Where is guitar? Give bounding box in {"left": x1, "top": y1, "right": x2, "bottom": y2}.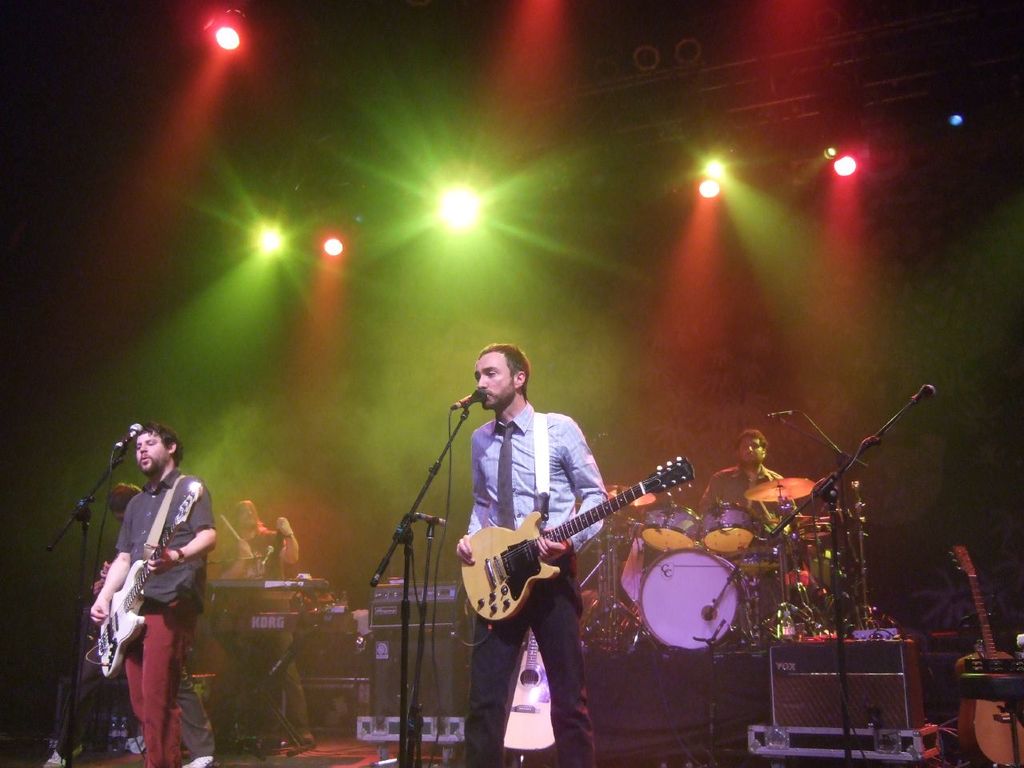
{"left": 100, "top": 518, "right": 182, "bottom": 670}.
